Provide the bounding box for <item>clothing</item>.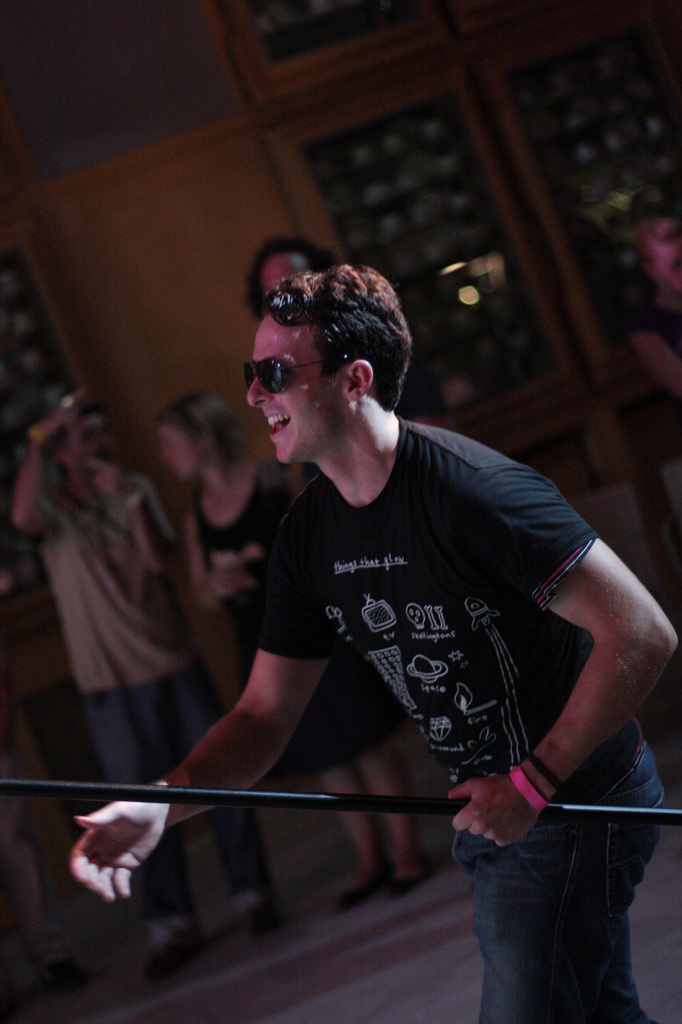
box=[30, 460, 298, 915].
